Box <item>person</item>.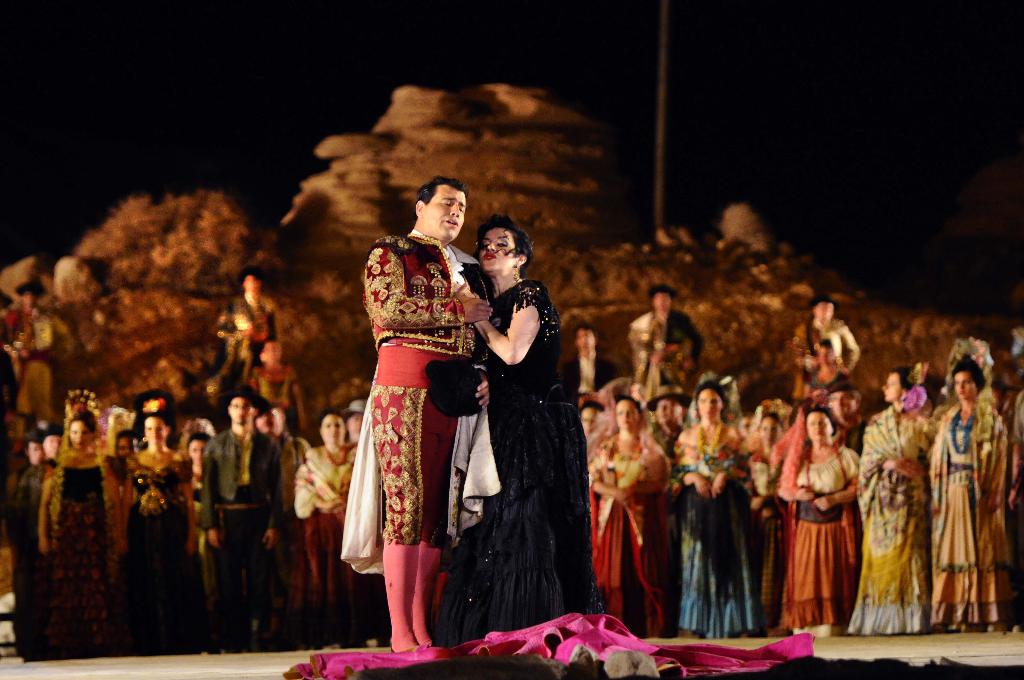
<region>768, 391, 862, 636</region>.
